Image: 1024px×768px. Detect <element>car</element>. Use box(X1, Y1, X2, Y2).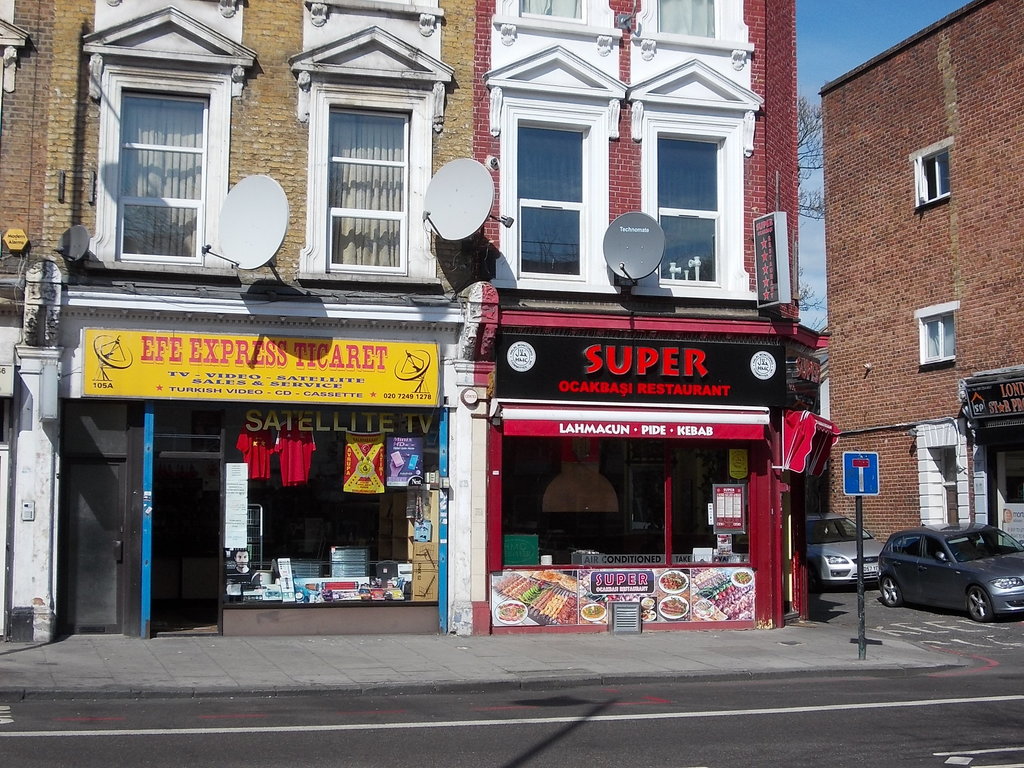
box(874, 518, 1023, 620).
